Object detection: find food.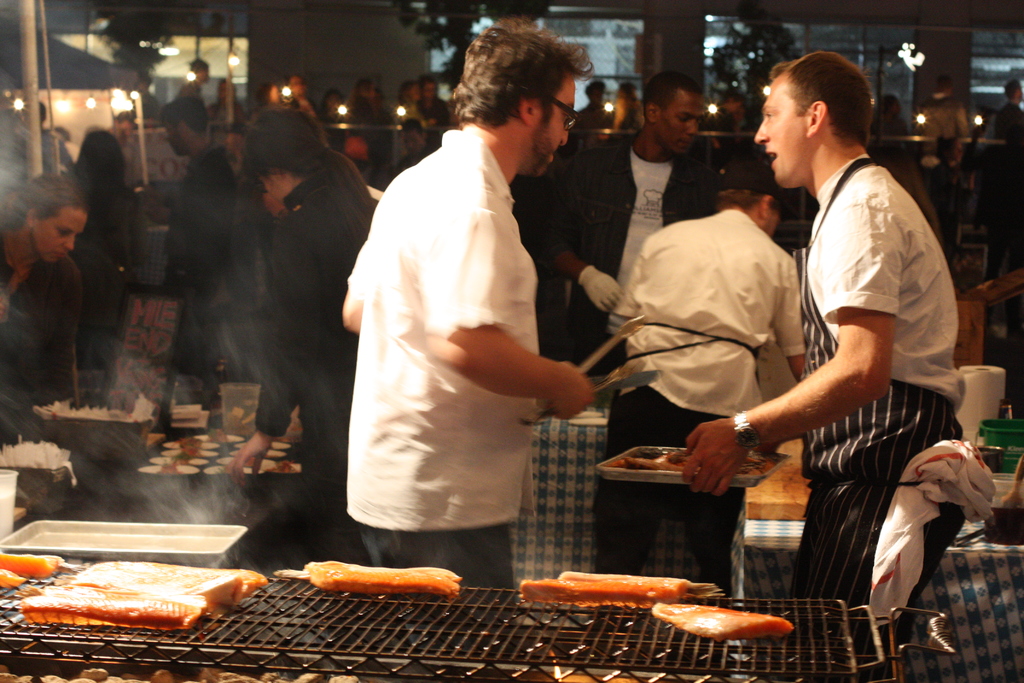
(left=516, top=579, right=676, bottom=613).
